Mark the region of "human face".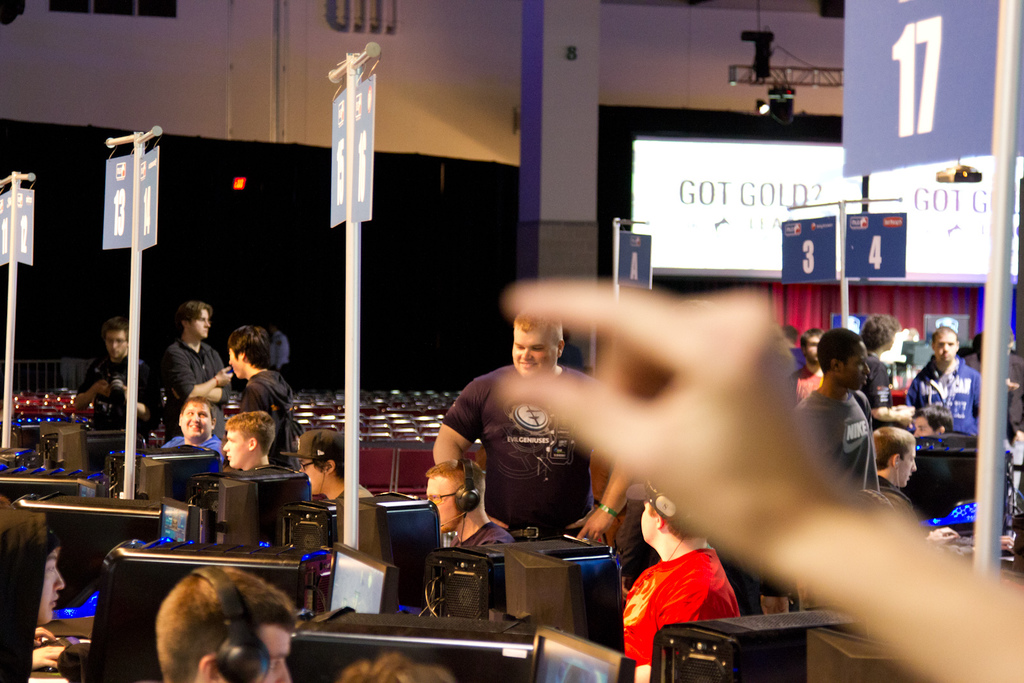
Region: (left=260, top=626, right=292, bottom=682).
